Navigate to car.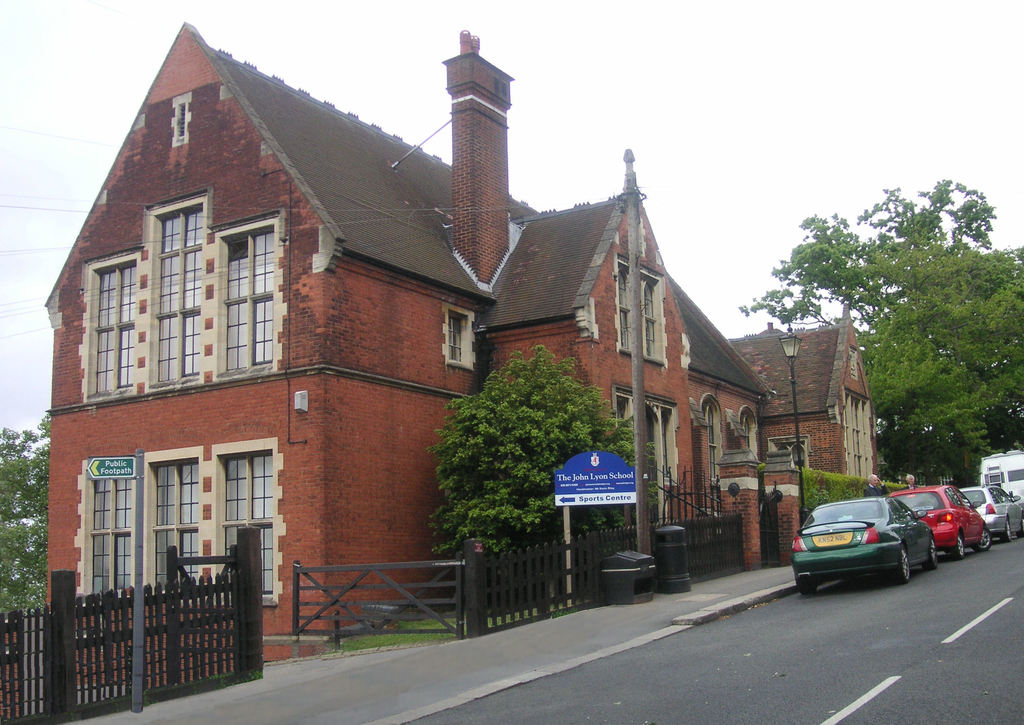
Navigation target: [952,484,1023,539].
